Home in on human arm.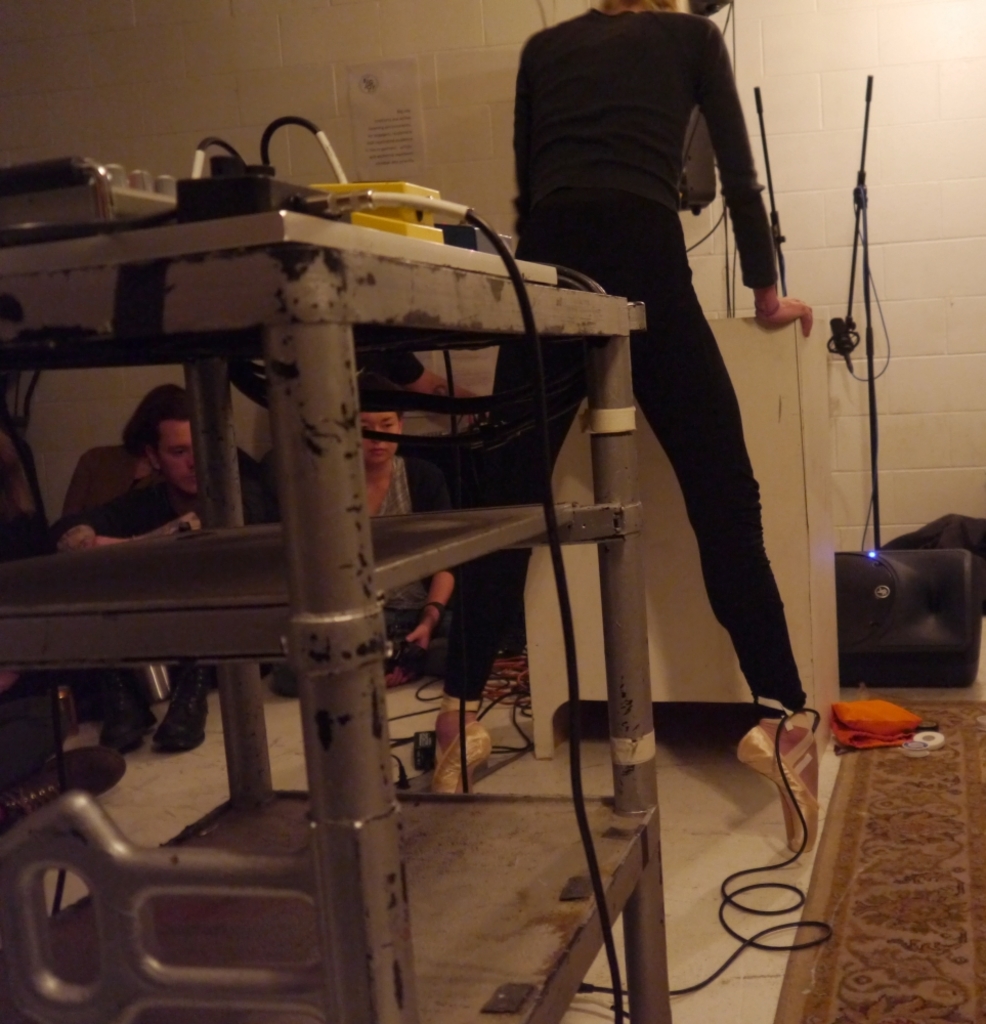
Homed in at l=396, t=573, r=459, b=653.
